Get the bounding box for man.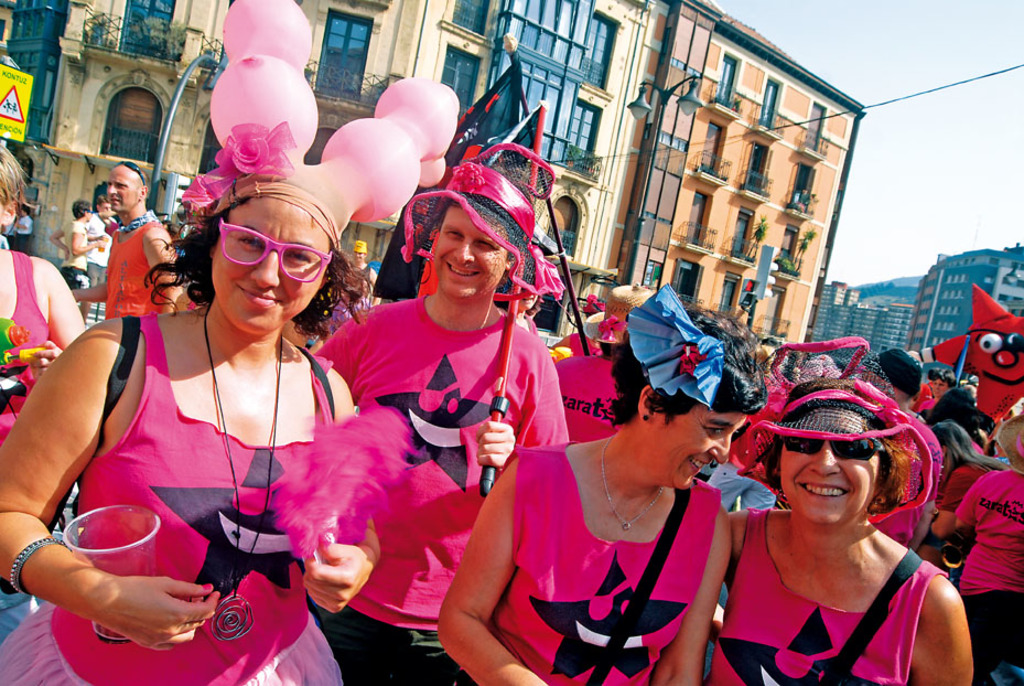
(left=66, top=162, right=187, bottom=322).
